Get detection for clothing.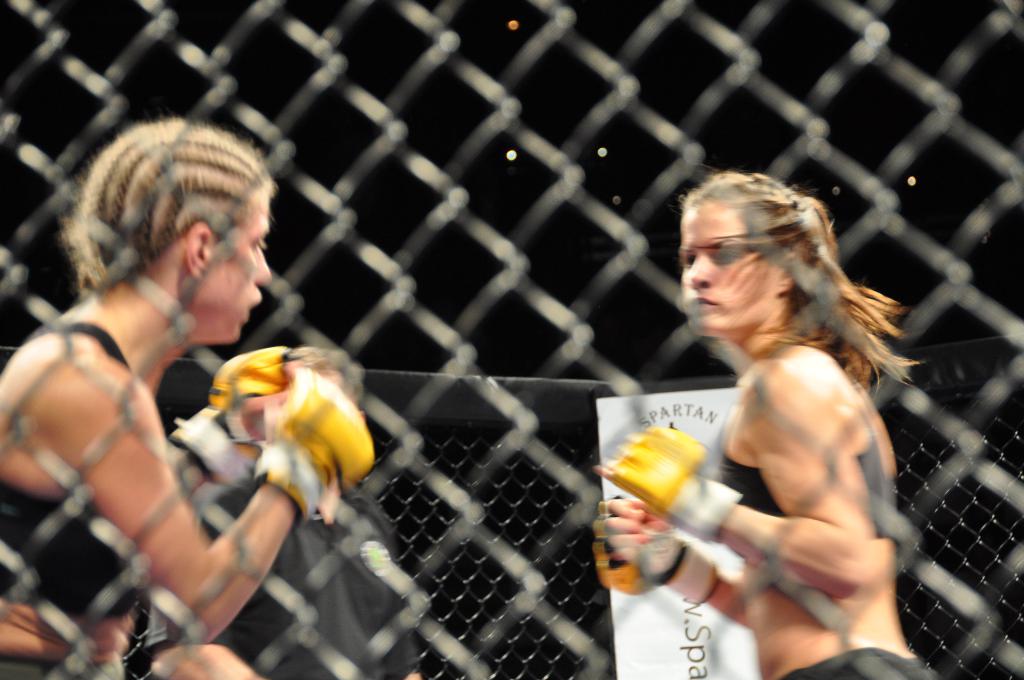
Detection: {"left": 715, "top": 407, "right": 901, "bottom": 537}.
